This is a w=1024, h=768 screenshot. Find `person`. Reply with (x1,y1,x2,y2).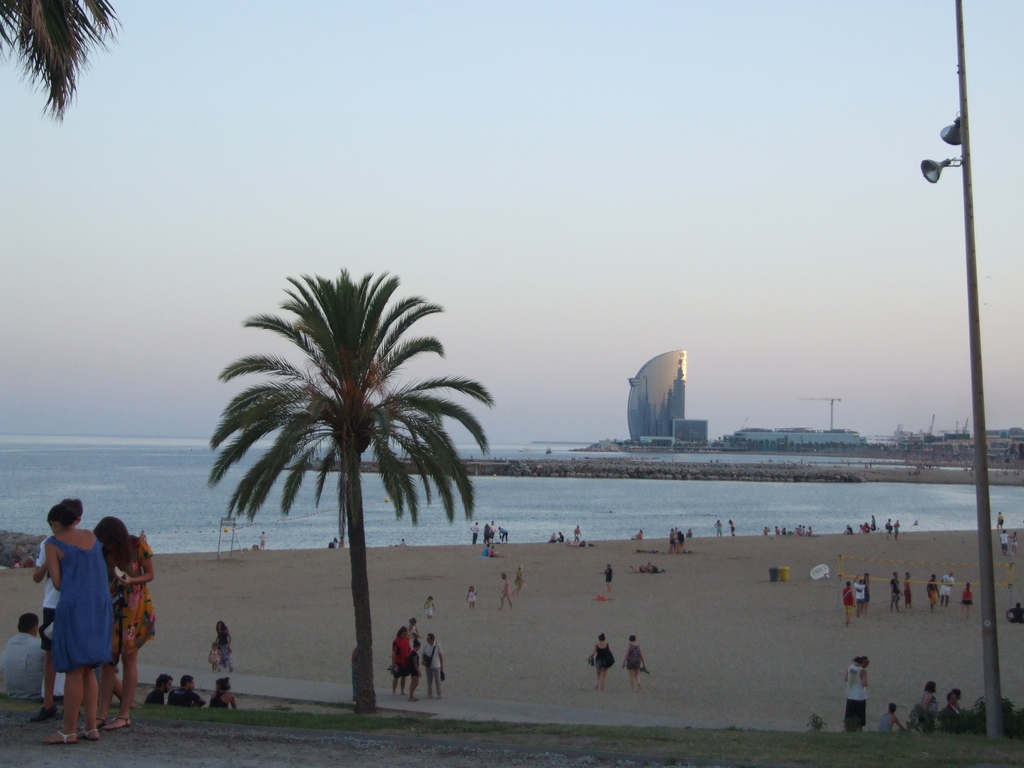
(512,567,525,596).
